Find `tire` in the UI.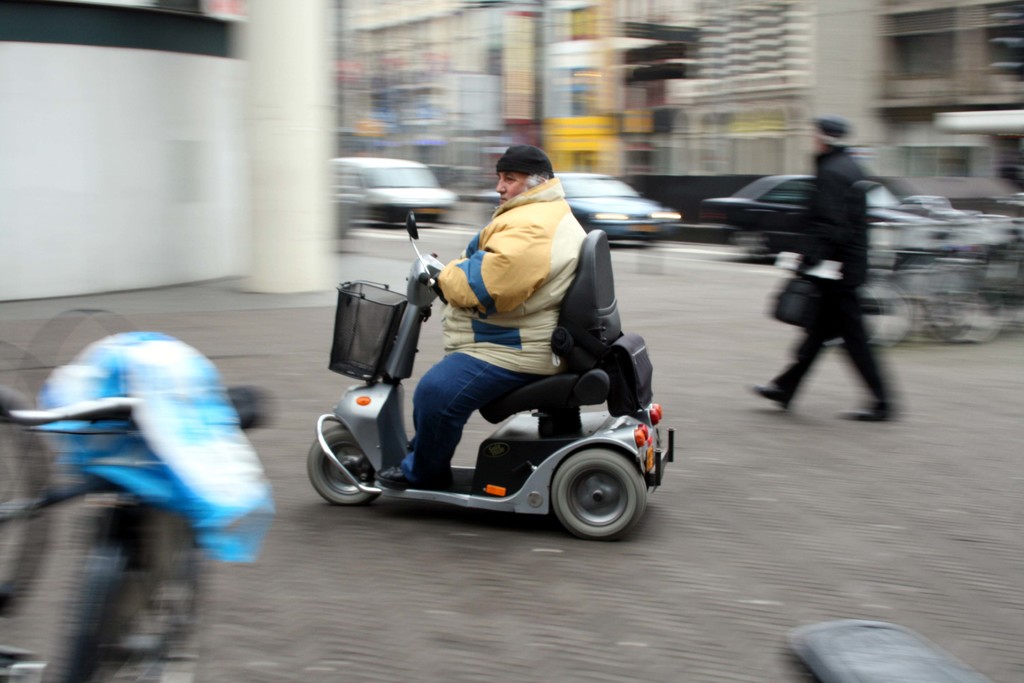
UI element at [307,424,381,506].
